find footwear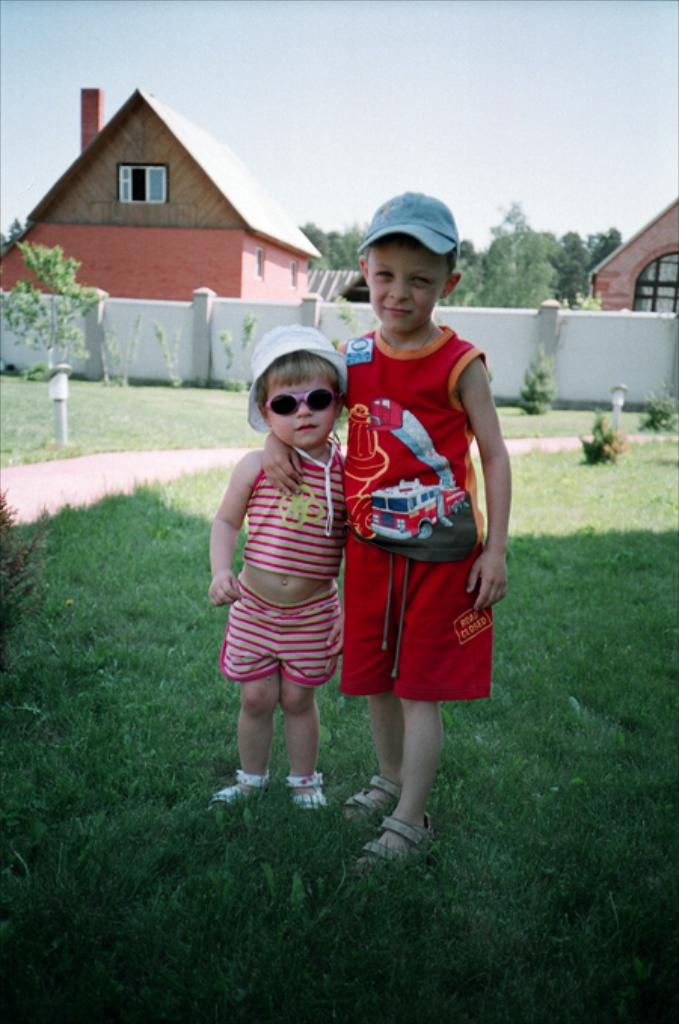
(279, 766, 333, 814)
